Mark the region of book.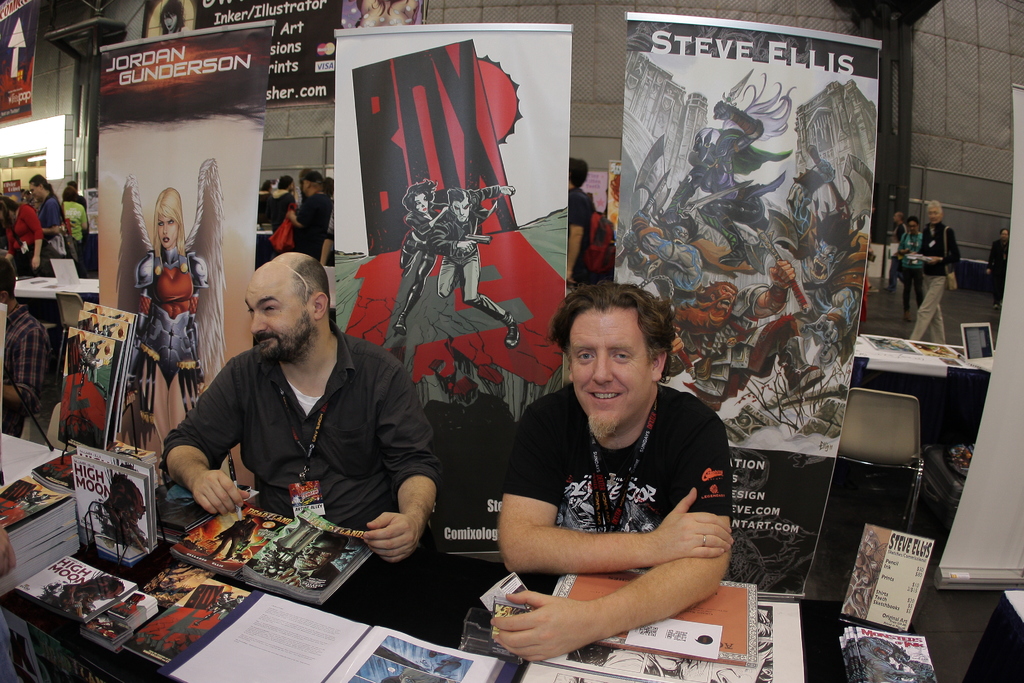
Region: [124,601,224,667].
